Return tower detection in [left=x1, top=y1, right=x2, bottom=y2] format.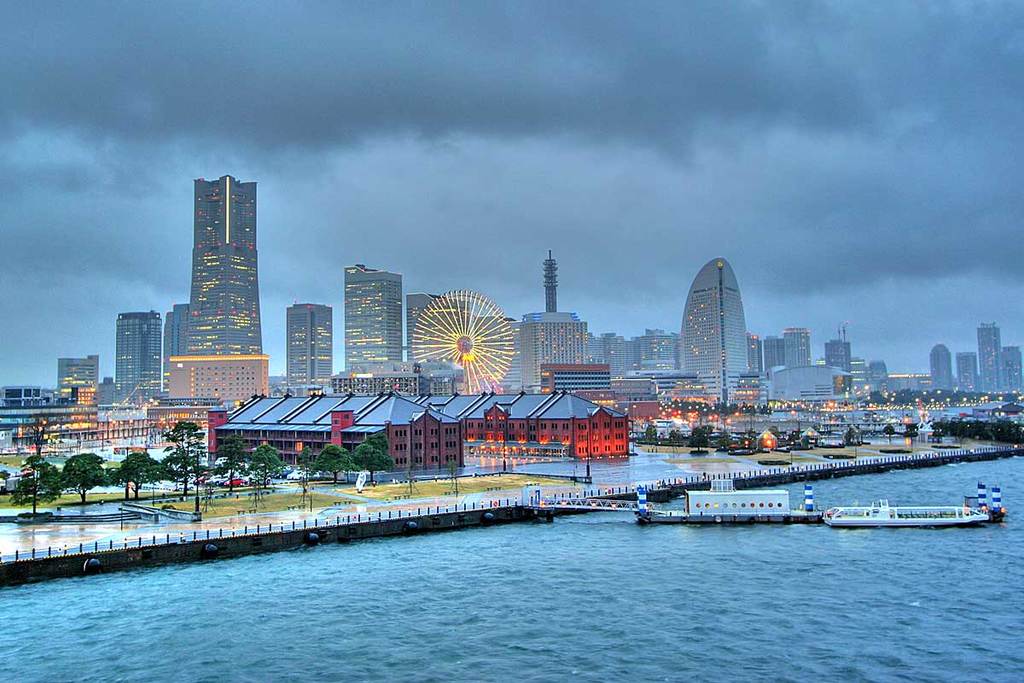
[left=673, top=262, right=748, bottom=416].
